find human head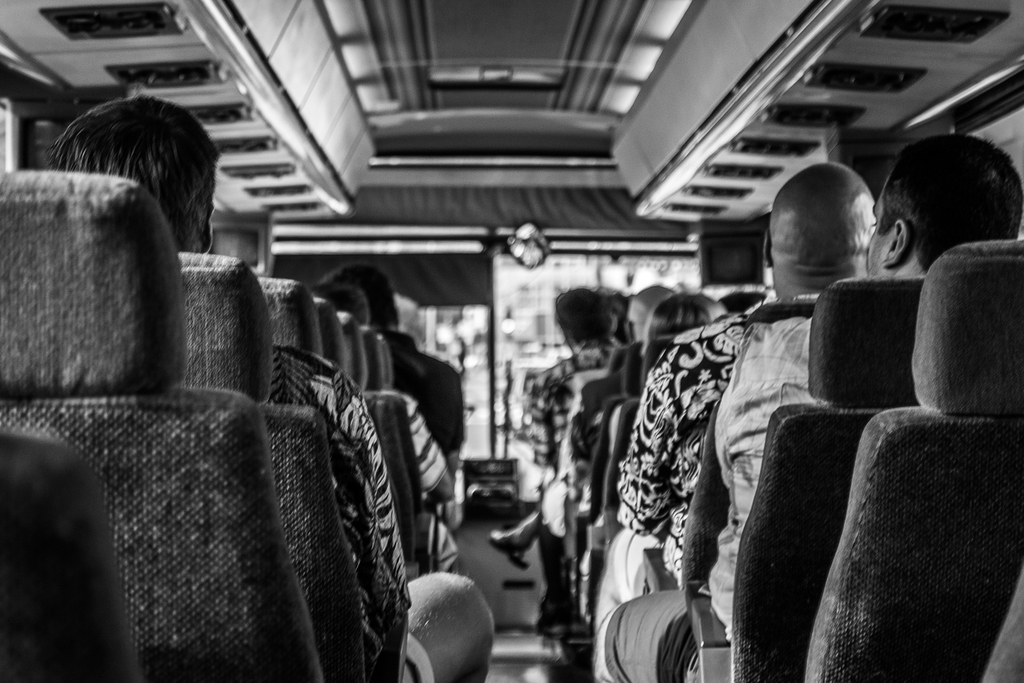
Rect(620, 284, 666, 343)
